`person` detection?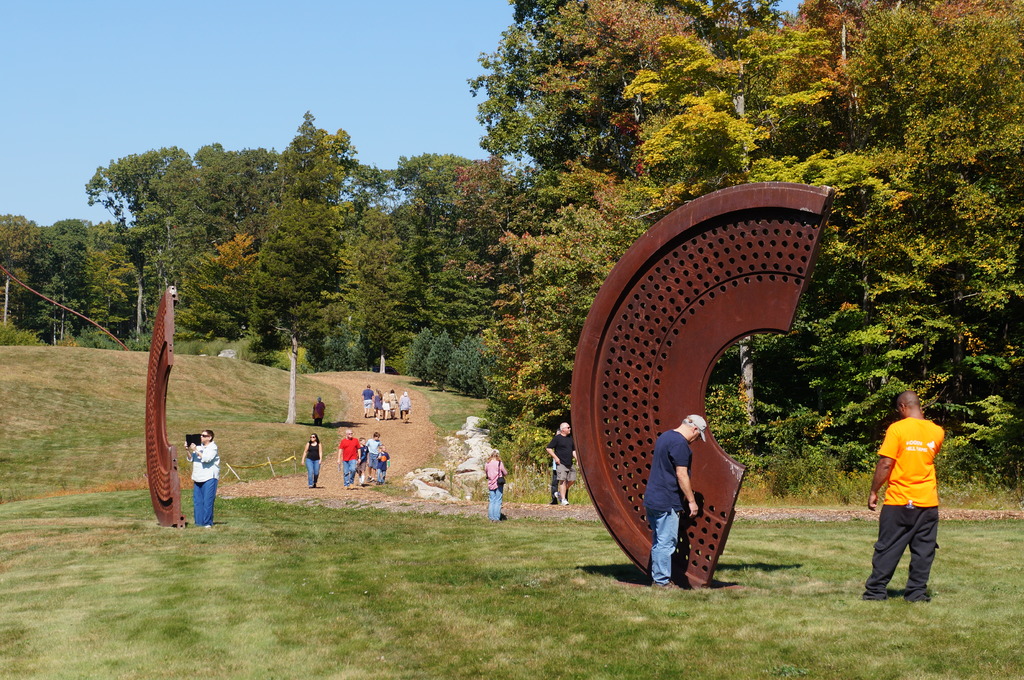
Rect(311, 397, 328, 425)
